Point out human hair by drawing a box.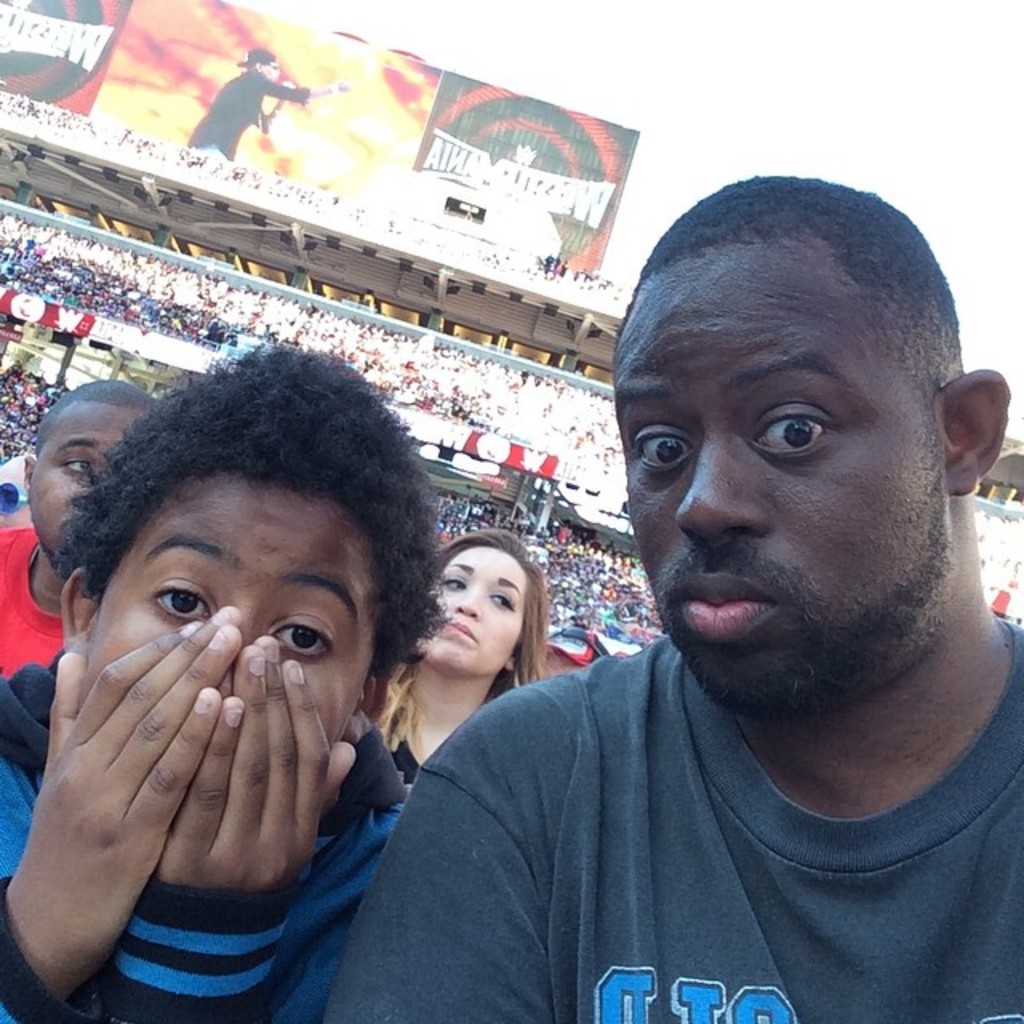
Rect(29, 373, 154, 448).
